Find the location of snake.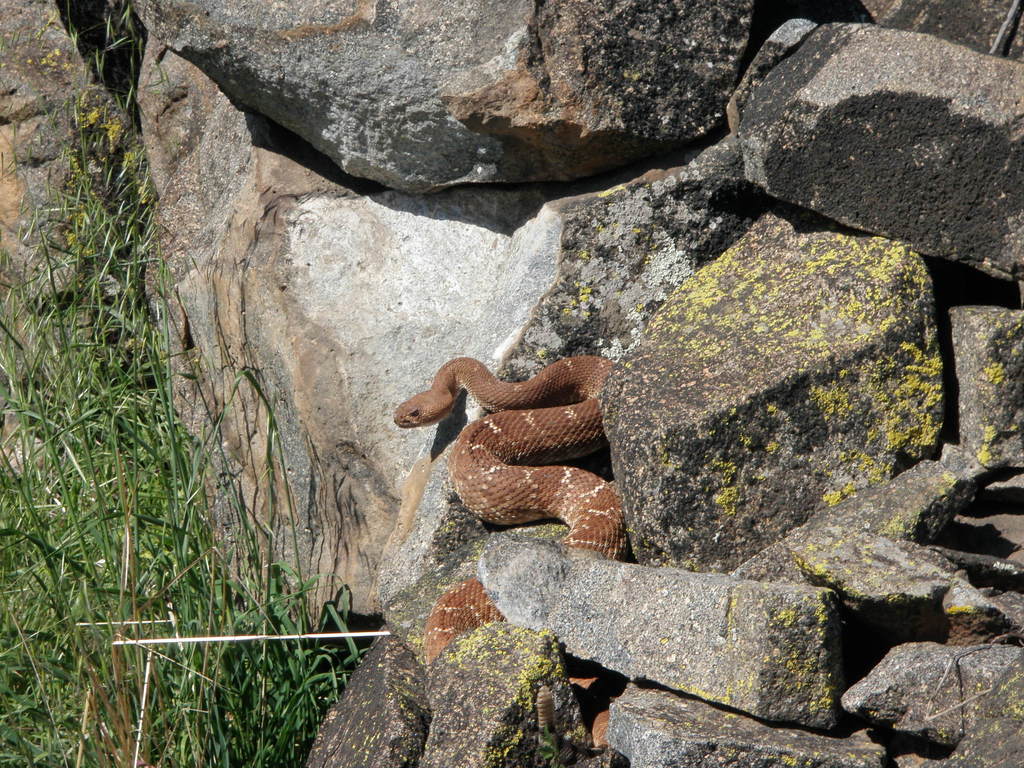
Location: rect(391, 358, 620, 748).
